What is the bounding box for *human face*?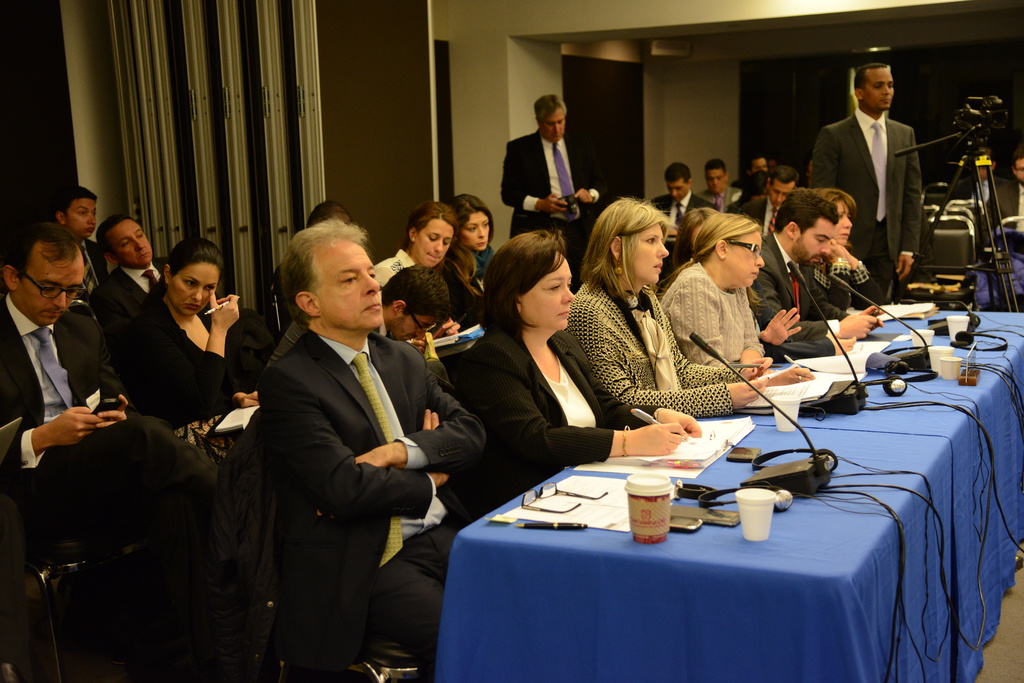
Rect(12, 243, 80, 322).
